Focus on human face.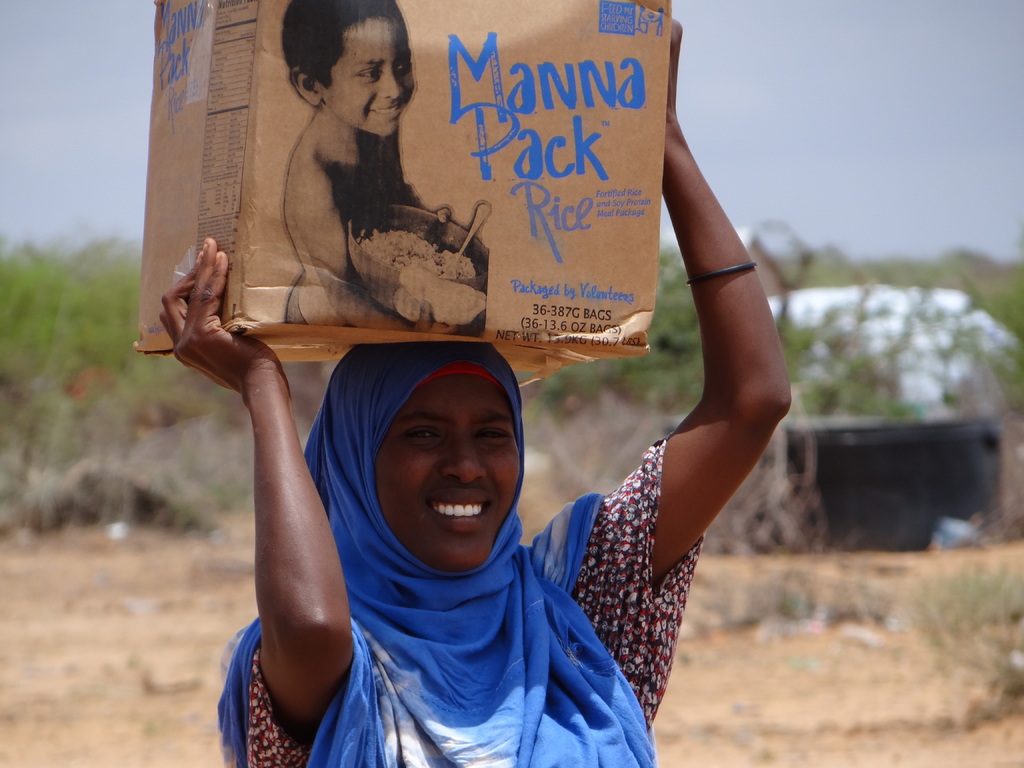
Focused at x1=329 y1=21 x2=419 y2=139.
